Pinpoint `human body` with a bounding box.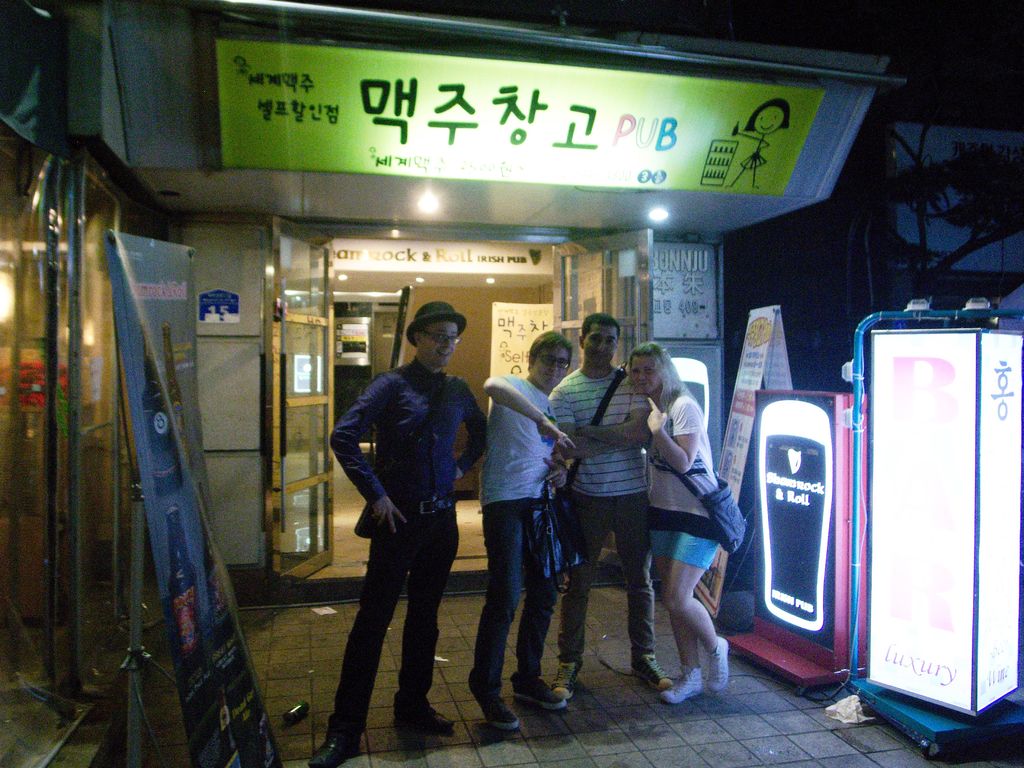
bbox=(628, 332, 733, 695).
